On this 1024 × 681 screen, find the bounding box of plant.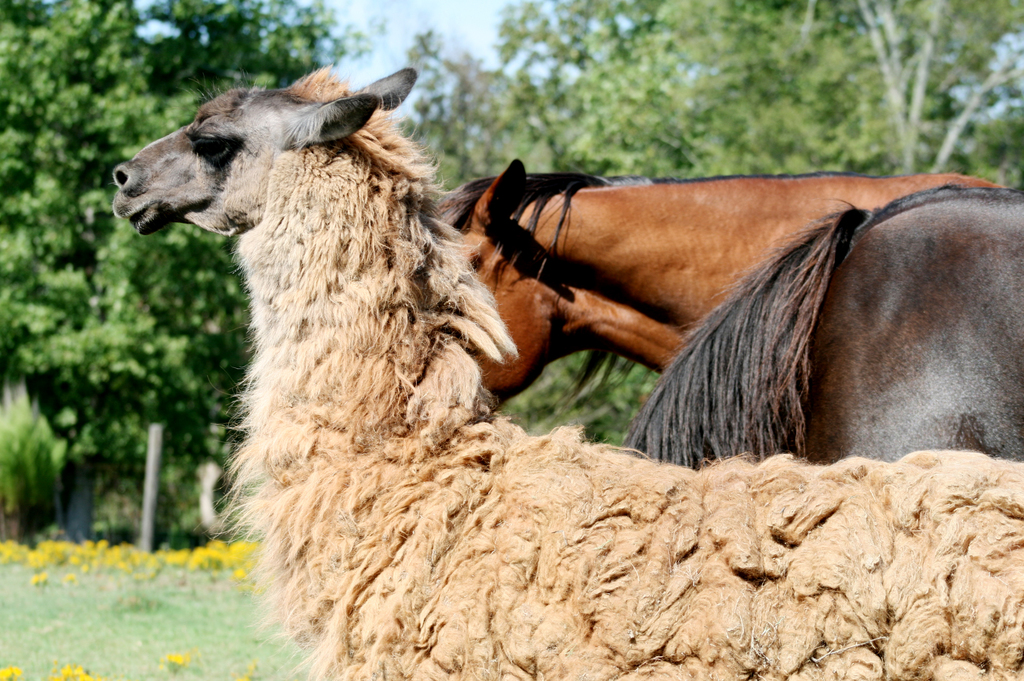
Bounding box: left=0, top=397, right=76, bottom=529.
